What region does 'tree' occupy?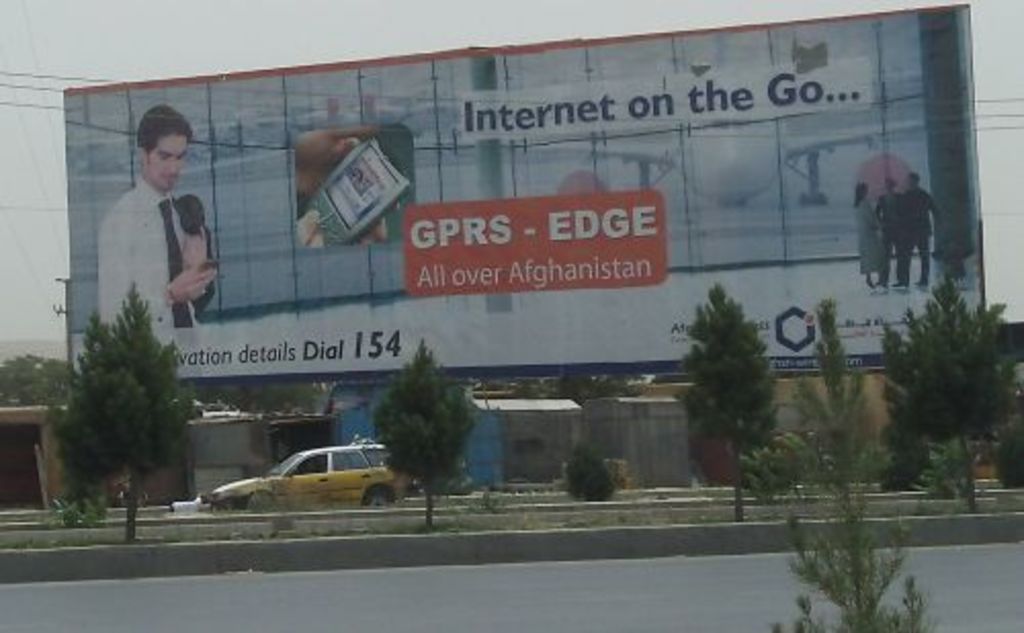
[left=2, top=338, right=72, bottom=416].
